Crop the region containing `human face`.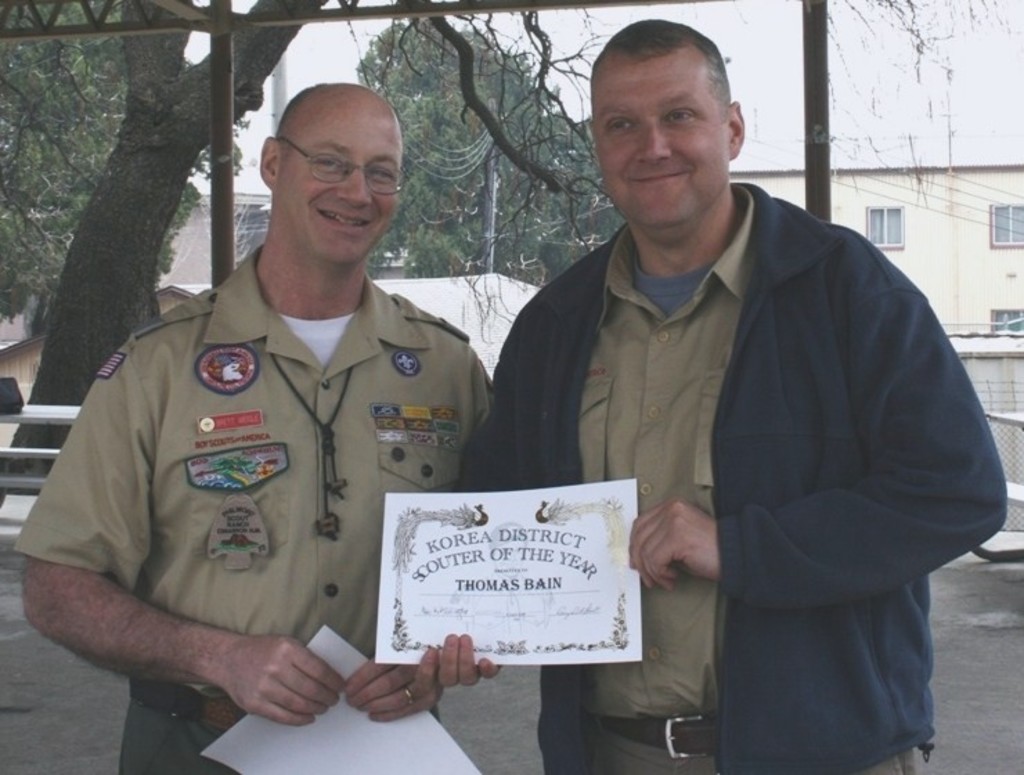
Crop region: 587 50 739 234.
